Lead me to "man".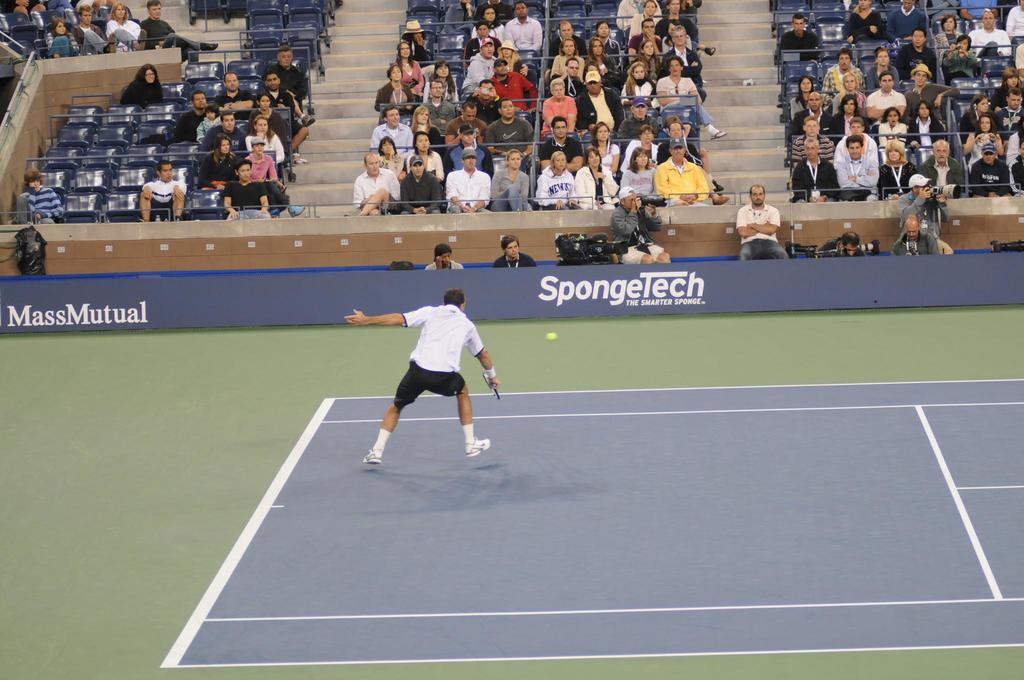
Lead to region(890, 215, 938, 255).
